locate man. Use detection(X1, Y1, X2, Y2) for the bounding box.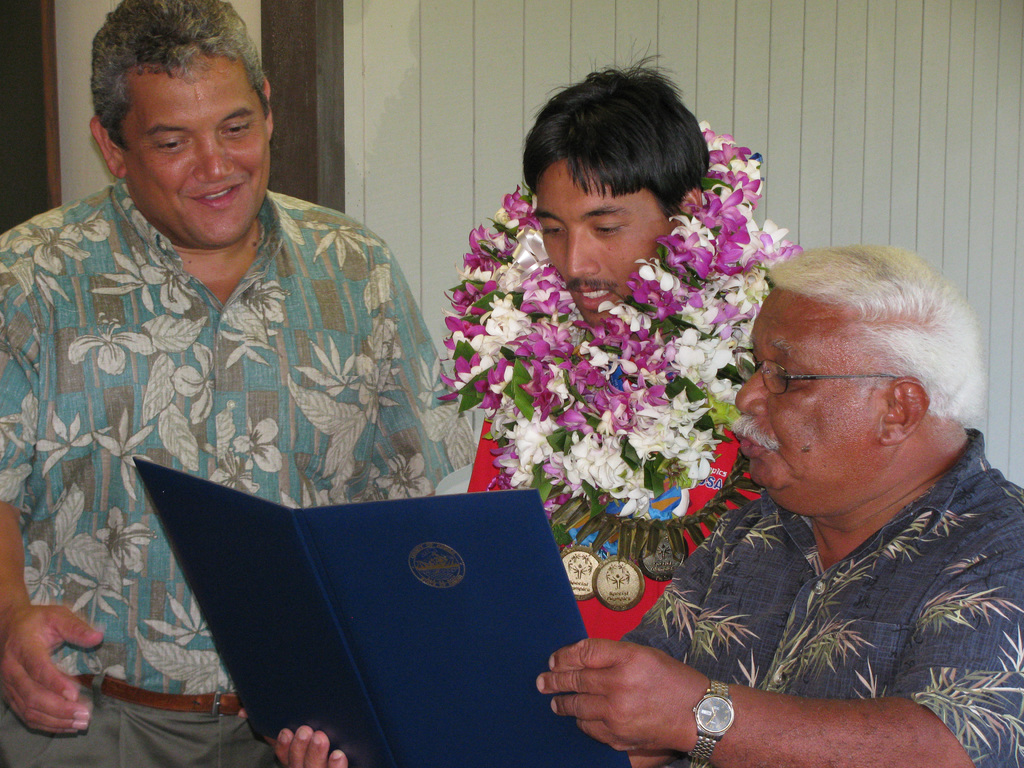
detection(445, 37, 799, 640).
